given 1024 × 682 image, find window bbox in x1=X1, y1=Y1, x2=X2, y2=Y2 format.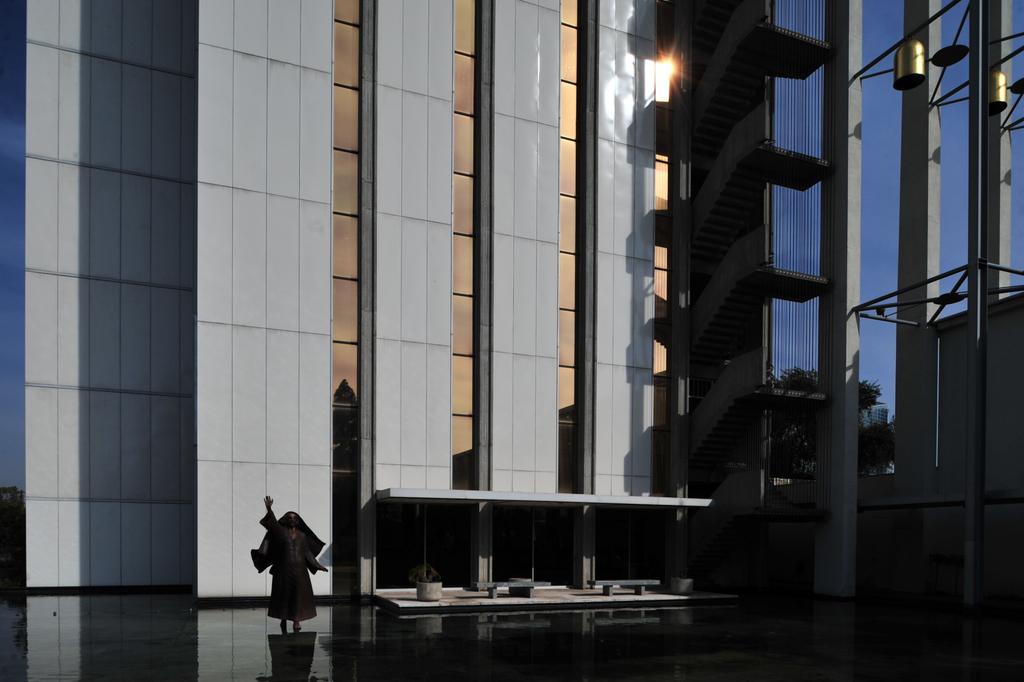
x1=456, y1=0, x2=485, y2=490.
